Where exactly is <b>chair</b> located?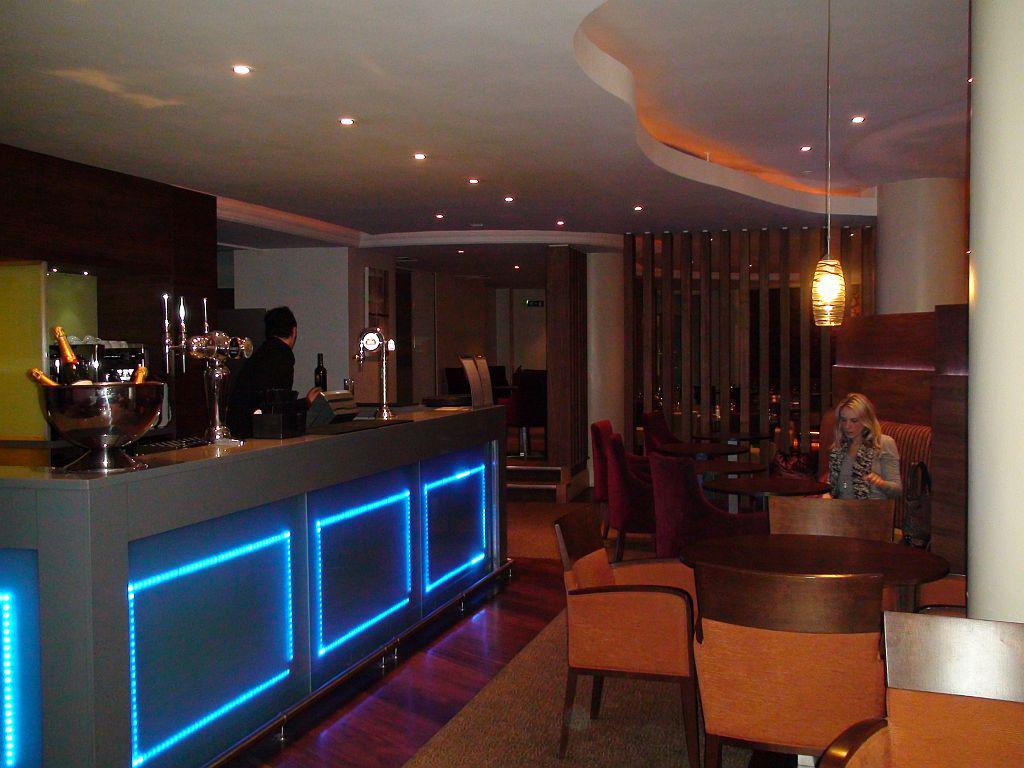
Its bounding box is box(556, 537, 715, 756).
